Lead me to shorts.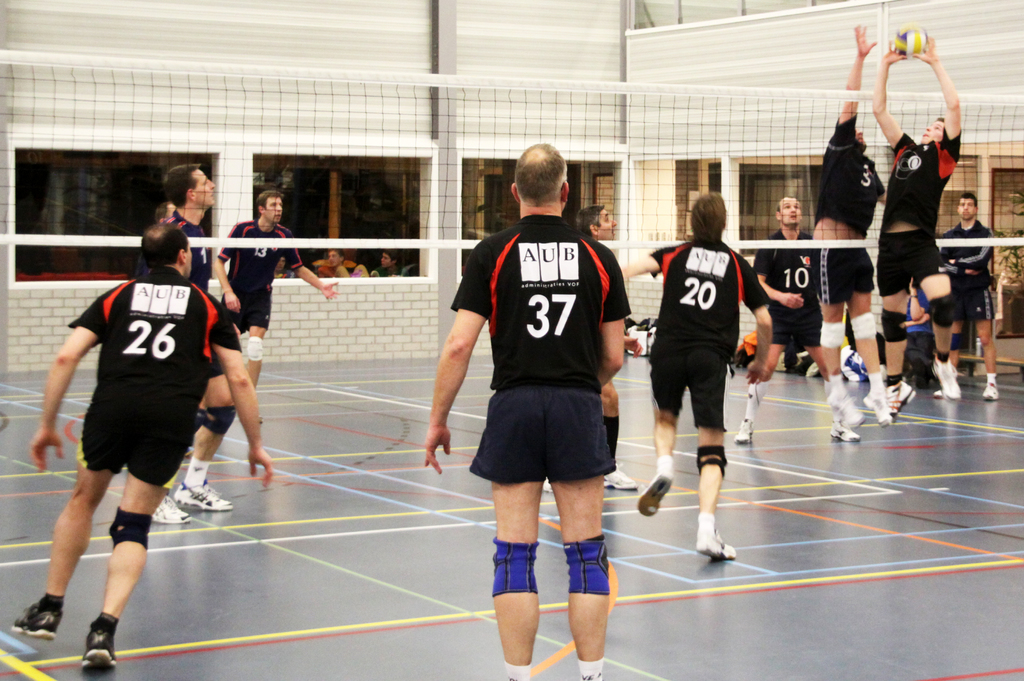
Lead to (771,315,819,348).
